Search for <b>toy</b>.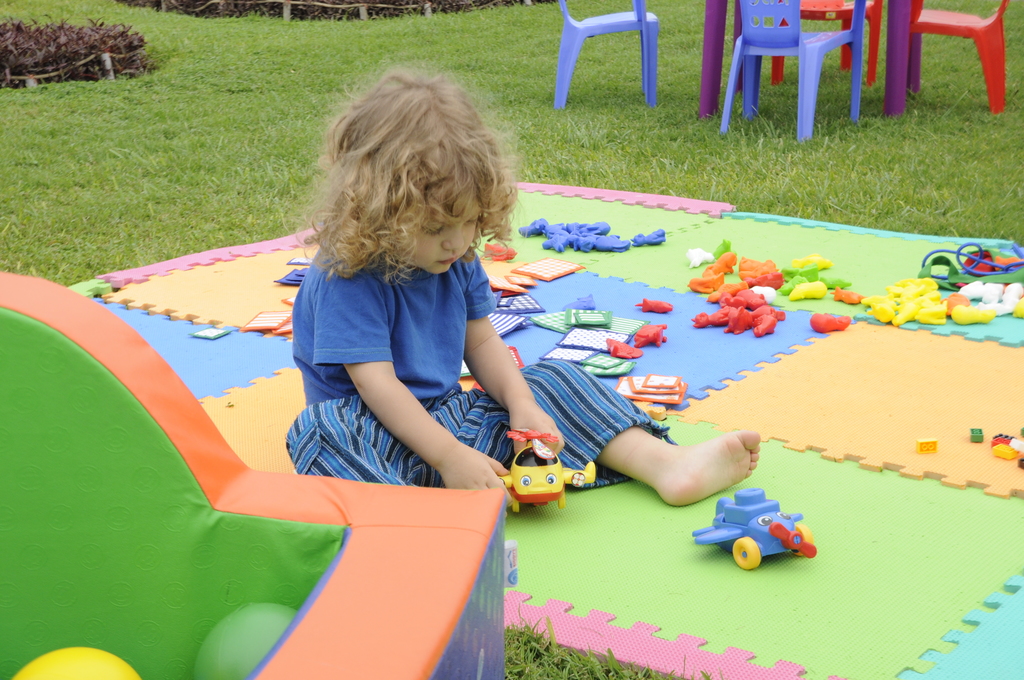
Found at select_region(989, 436, 1008, 446).
